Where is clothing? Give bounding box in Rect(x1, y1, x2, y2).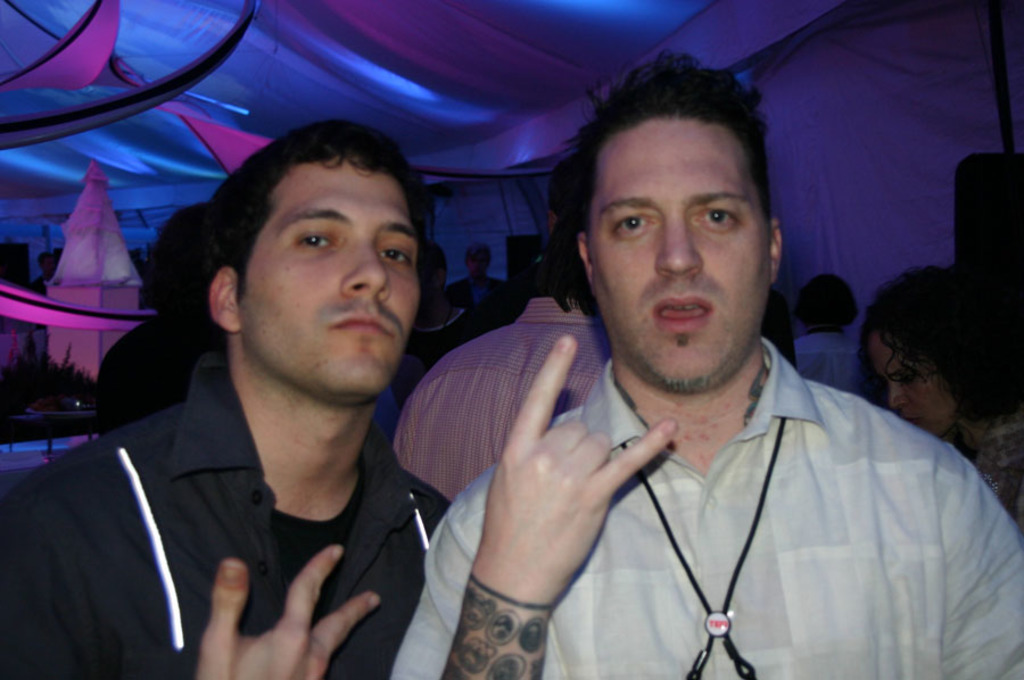
Rect(423, 325, 996, 673).
